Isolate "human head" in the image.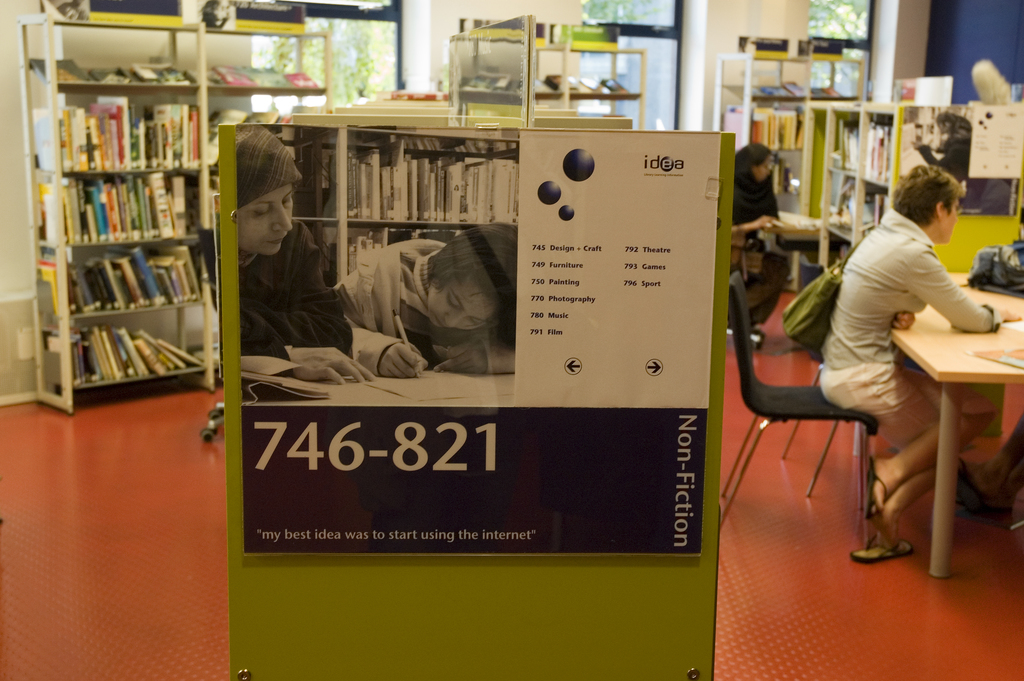
Isolated region: region(223, 136, 289, 253).
